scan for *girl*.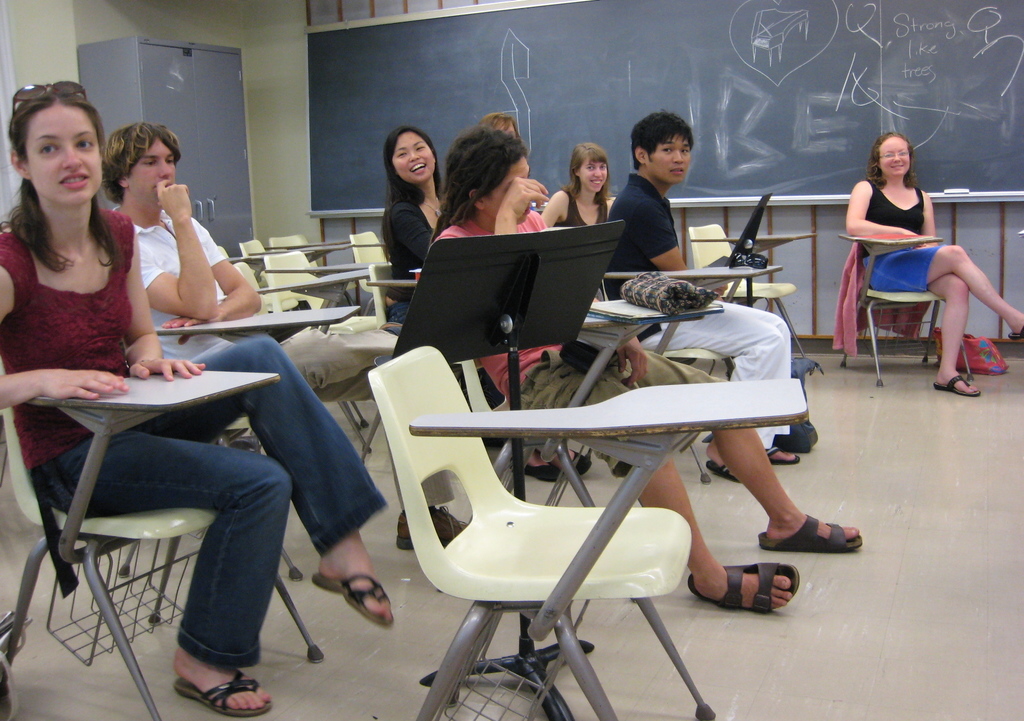
Scan result: [left=539, top=137, right=618, bottom=225].
